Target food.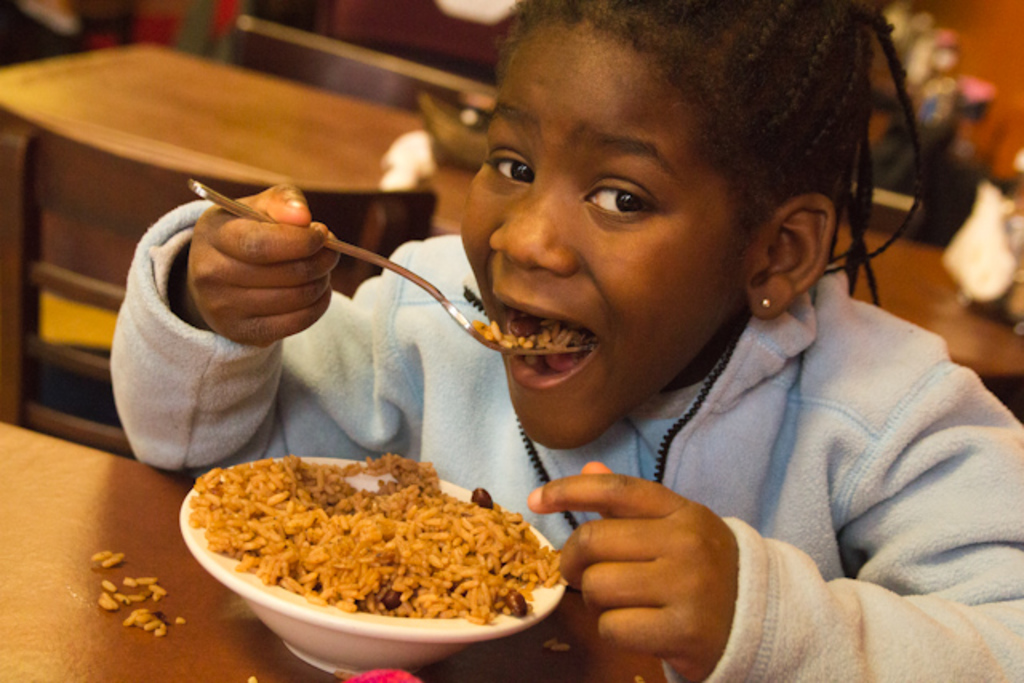
Target region: [left=245, top=673, right=269, bottom=681].
